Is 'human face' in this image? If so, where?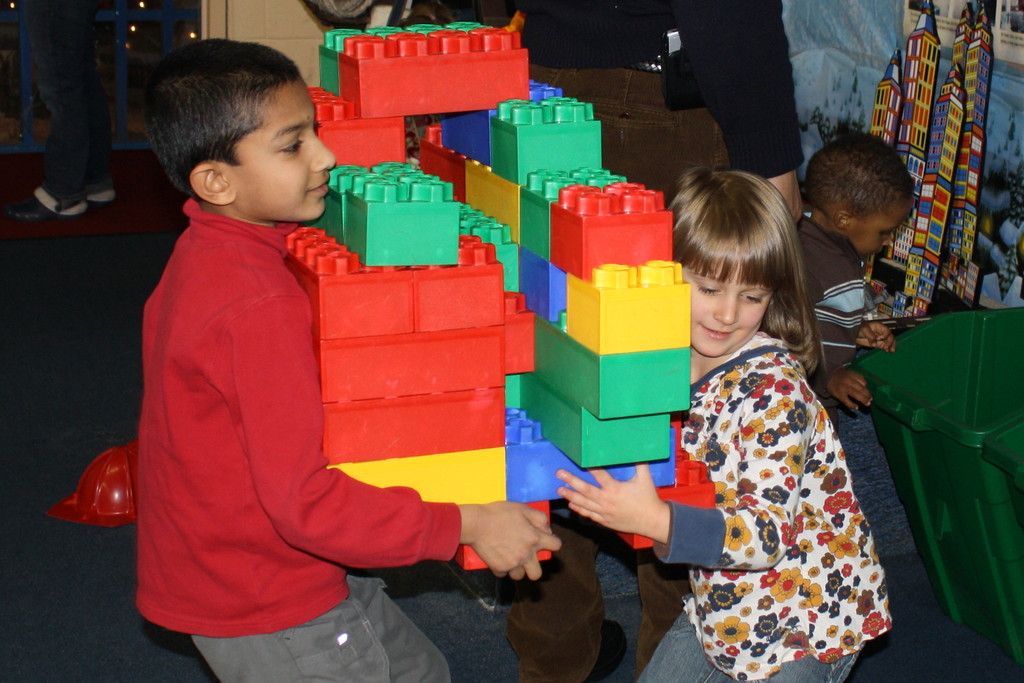
Yes, at (851, 204, 910, 259).
